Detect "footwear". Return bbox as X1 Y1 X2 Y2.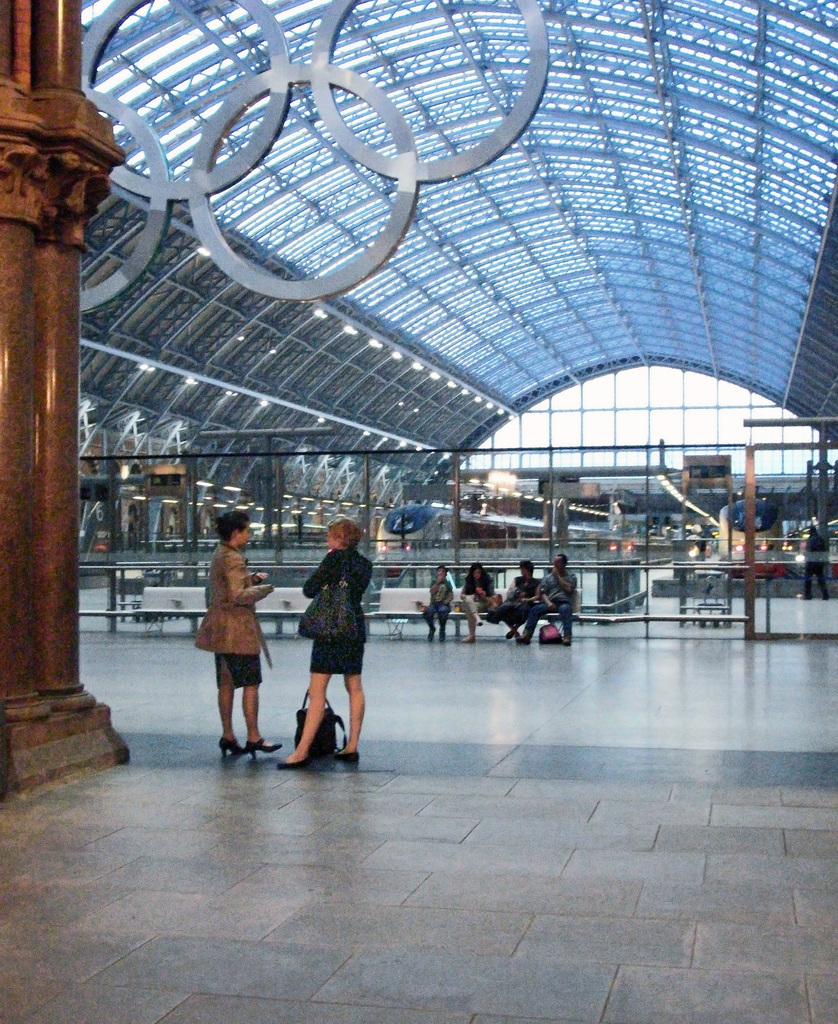
472 615 481 627.
